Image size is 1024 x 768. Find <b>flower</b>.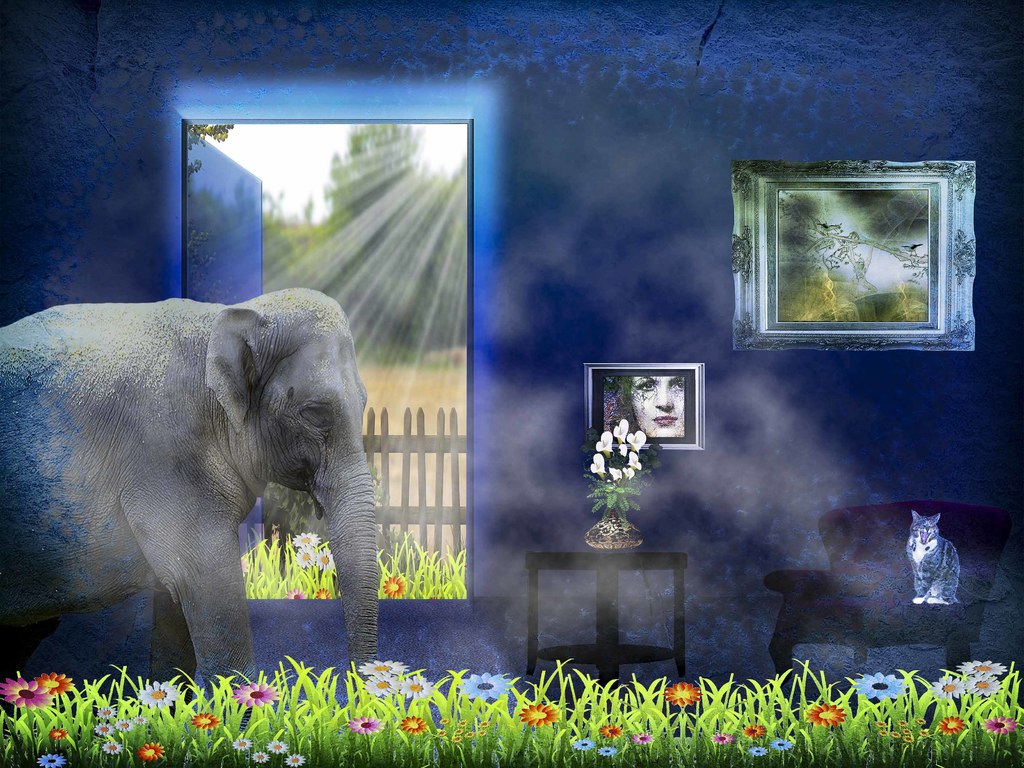
box=[36, 668, 72, 695].
